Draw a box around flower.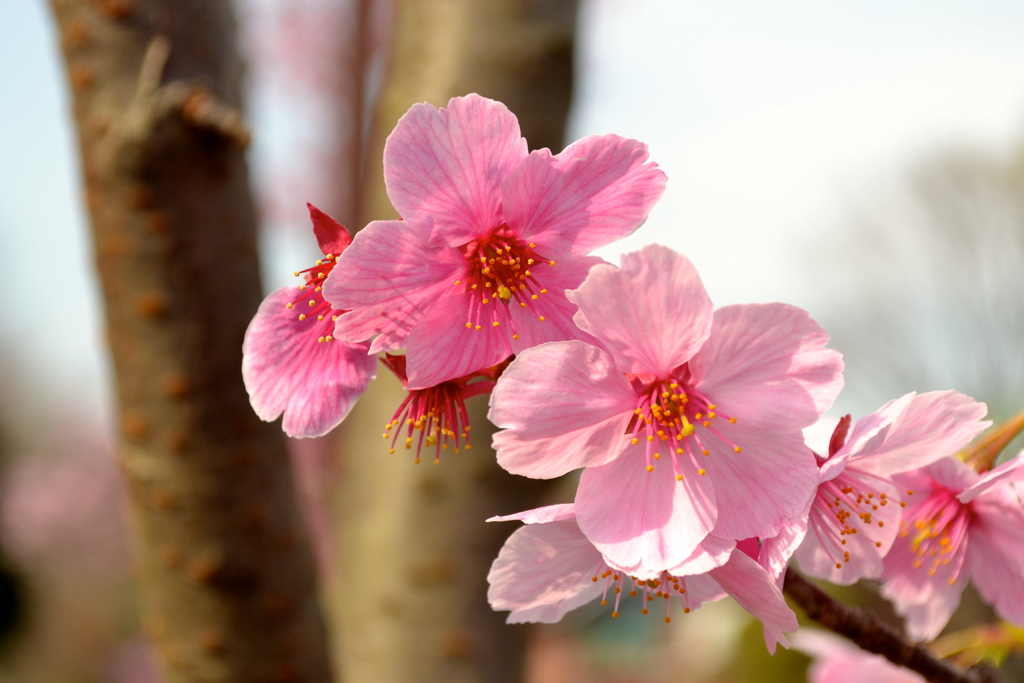
l=866, t=451, r=1023, b=655.
